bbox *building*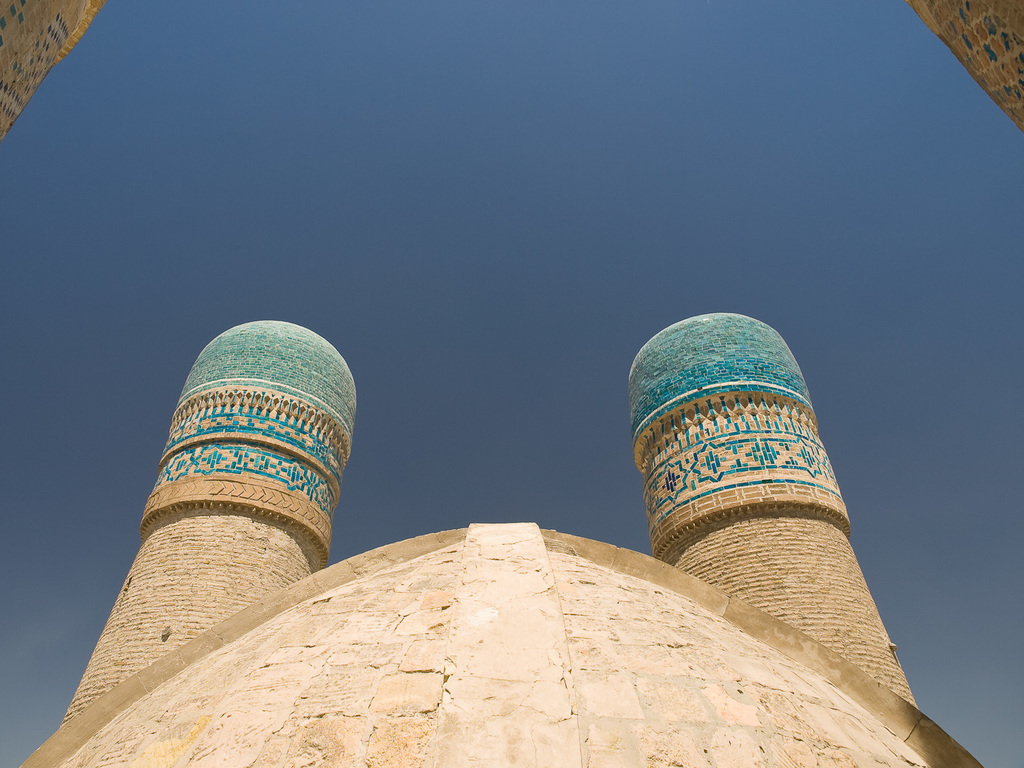
0/0/1023/767
